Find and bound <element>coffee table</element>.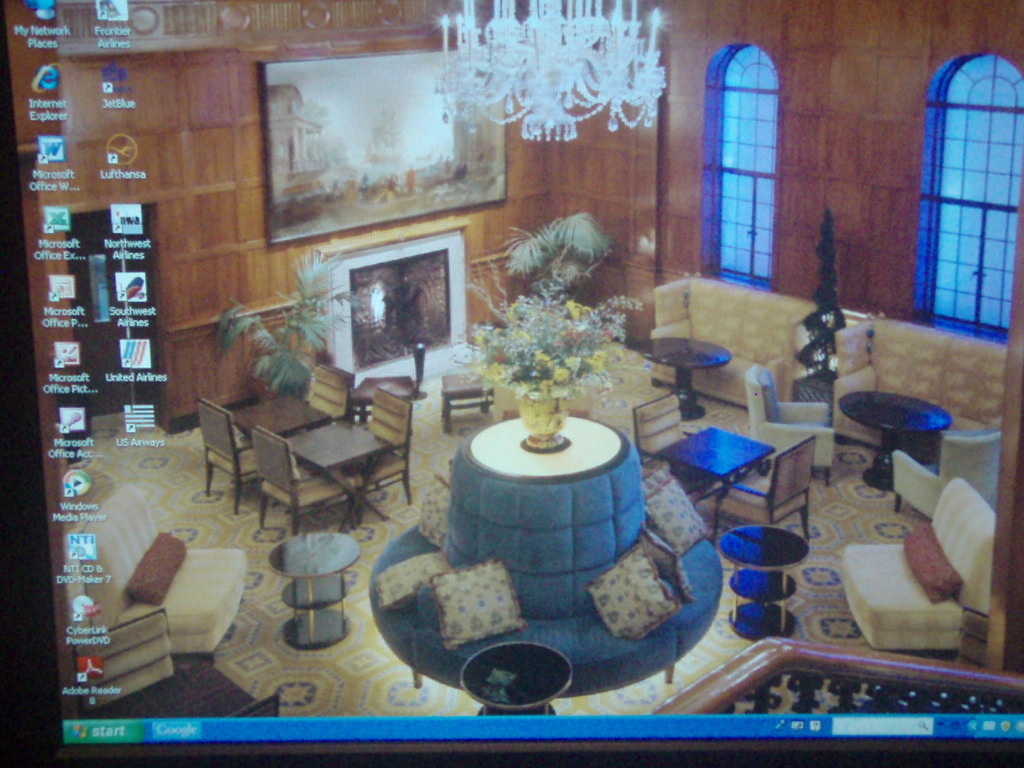
Bound: detection(639, 336, 731, 417).
